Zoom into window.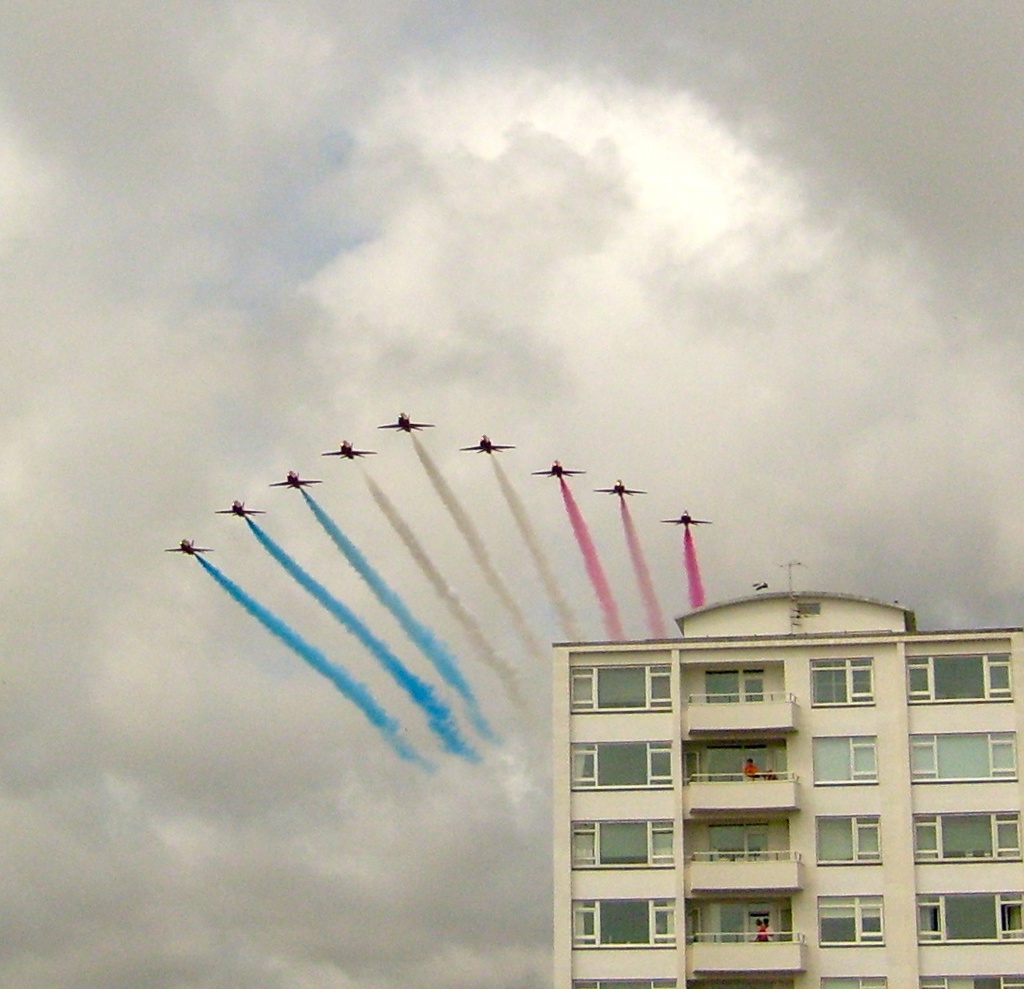
Zoom target: (819, 976, 888, 988).
